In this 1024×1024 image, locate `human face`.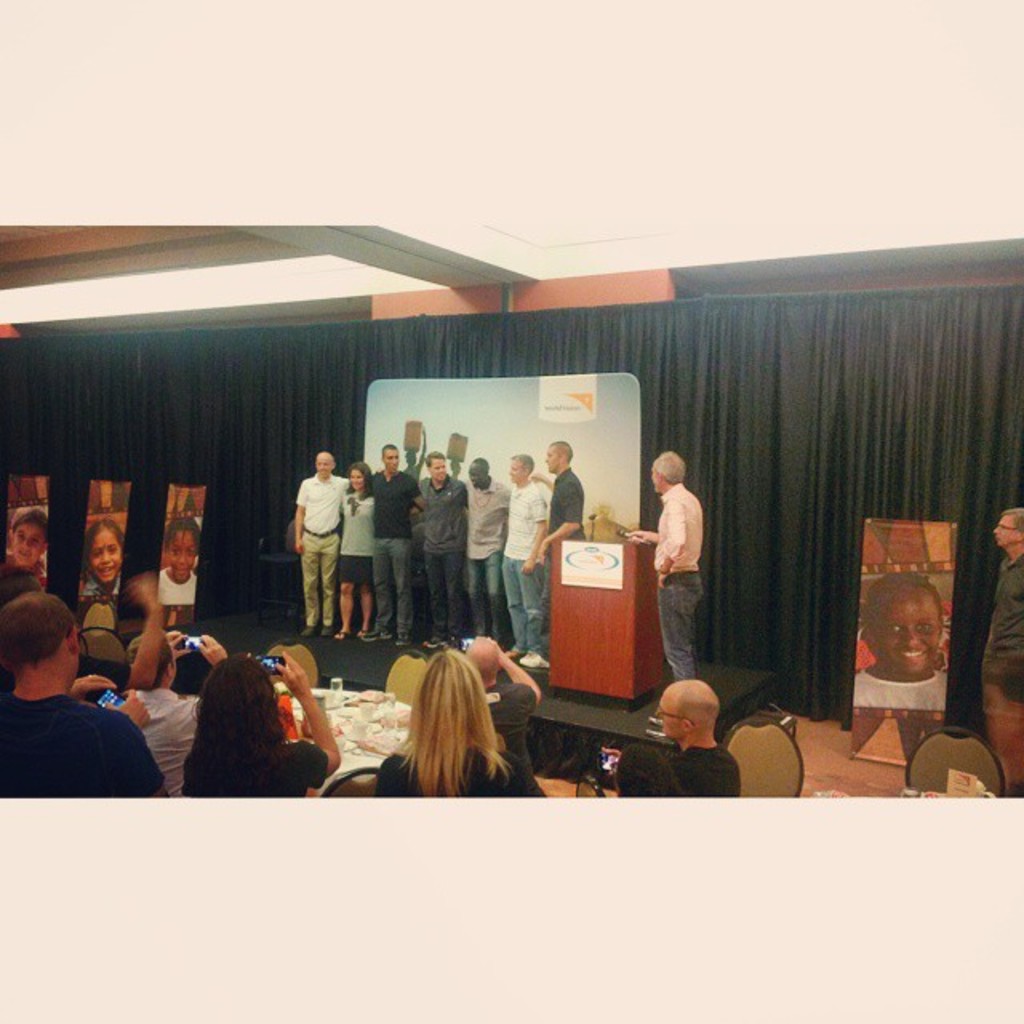
Bounding box: box(386, 448, 398, 470).
